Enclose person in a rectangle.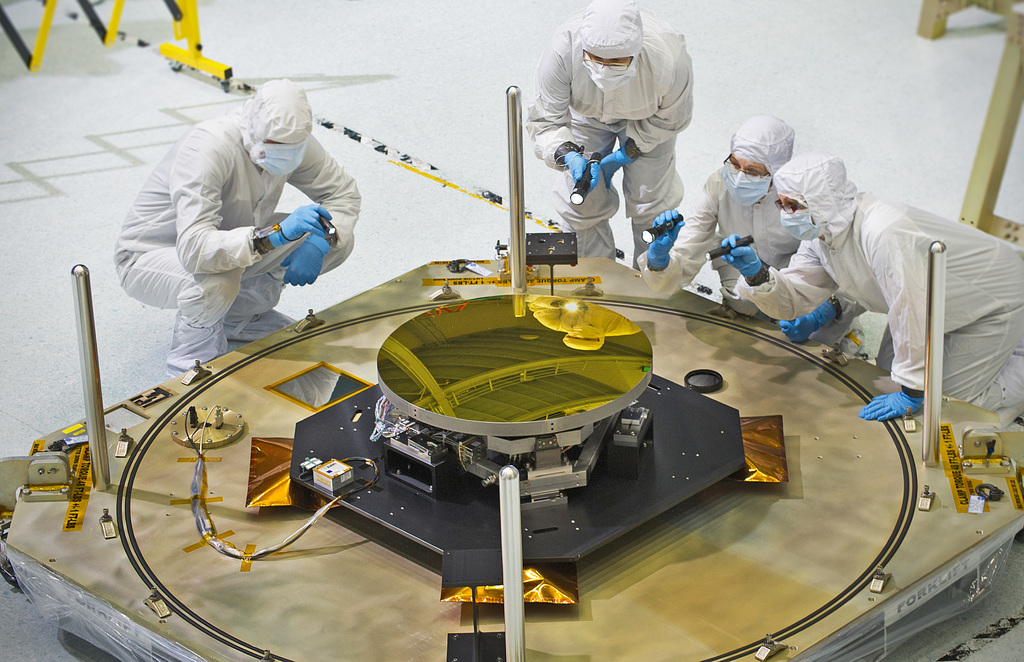
detection(522, 0, 698, 264).
